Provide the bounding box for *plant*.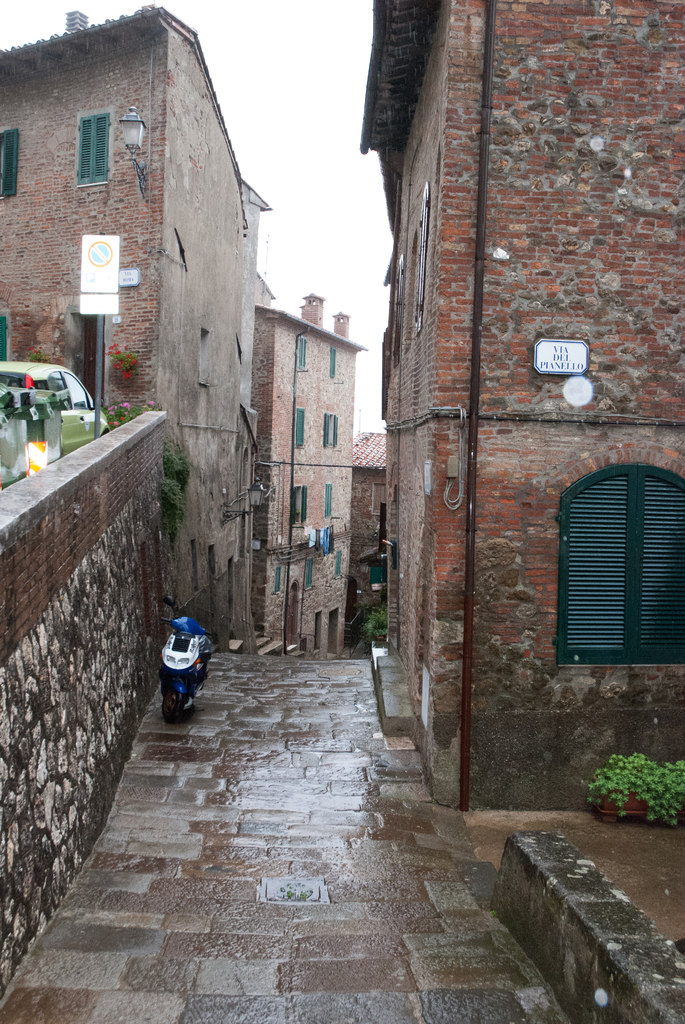
bbox=(155, 417, 191, 534).
